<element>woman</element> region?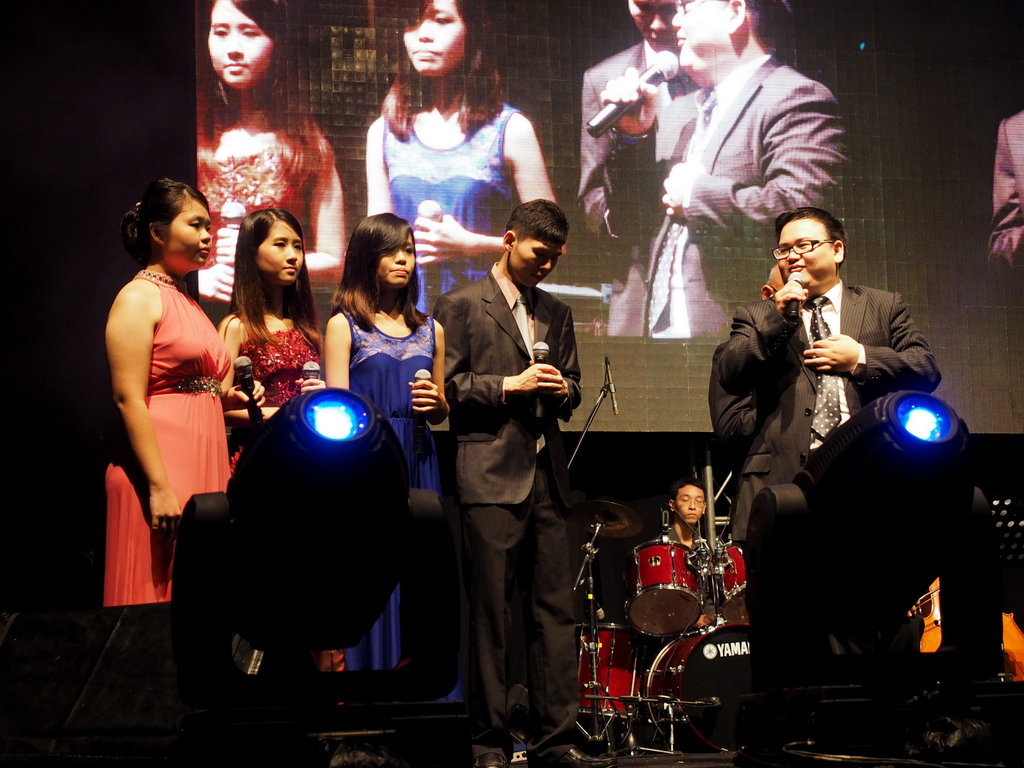
210 202 345 683
